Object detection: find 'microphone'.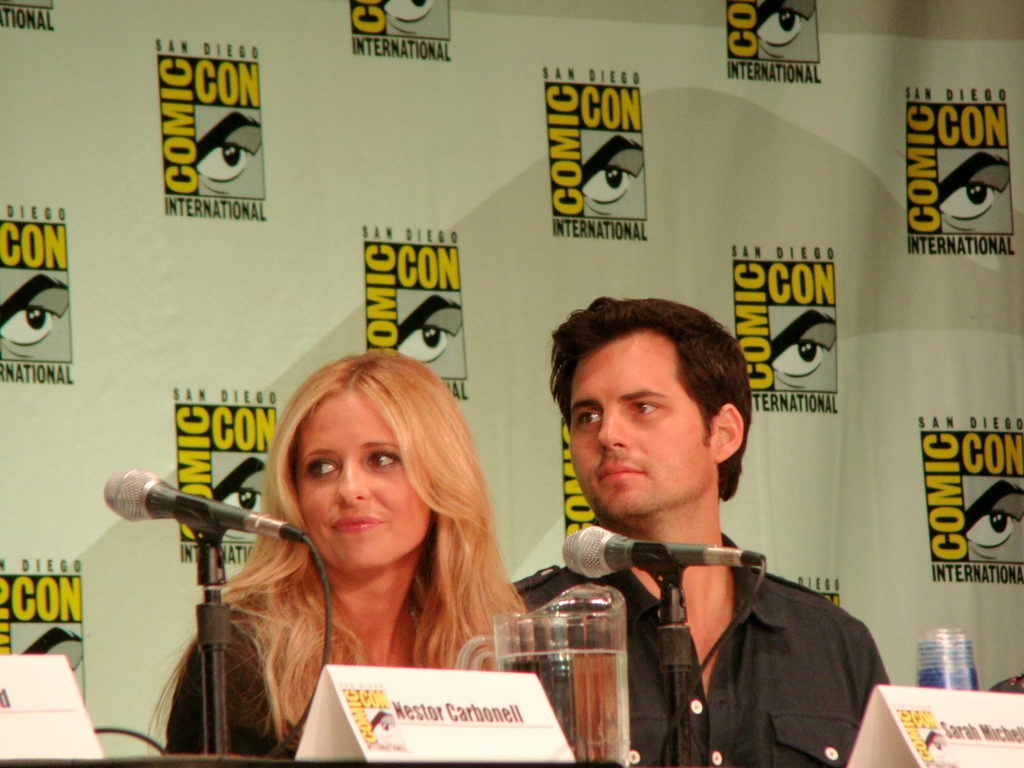
rect(92, 477, 297, 598).
